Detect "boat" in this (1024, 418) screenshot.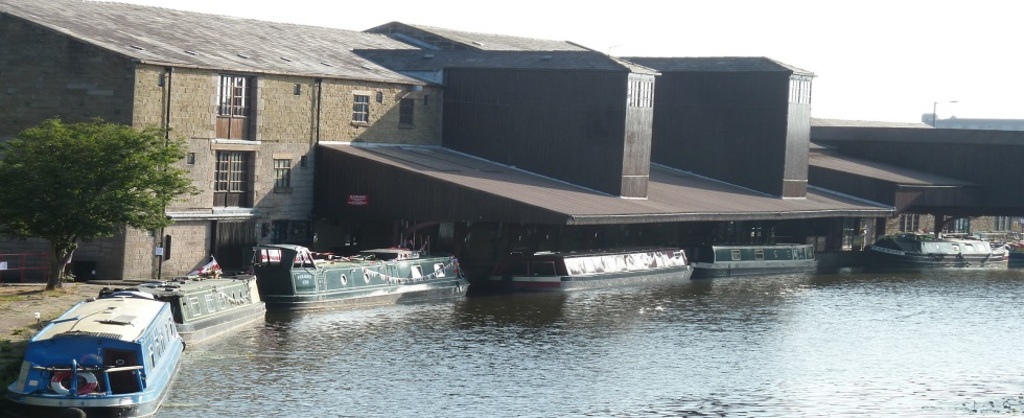
Detection: bbox(859, 229, 1010, 272).
